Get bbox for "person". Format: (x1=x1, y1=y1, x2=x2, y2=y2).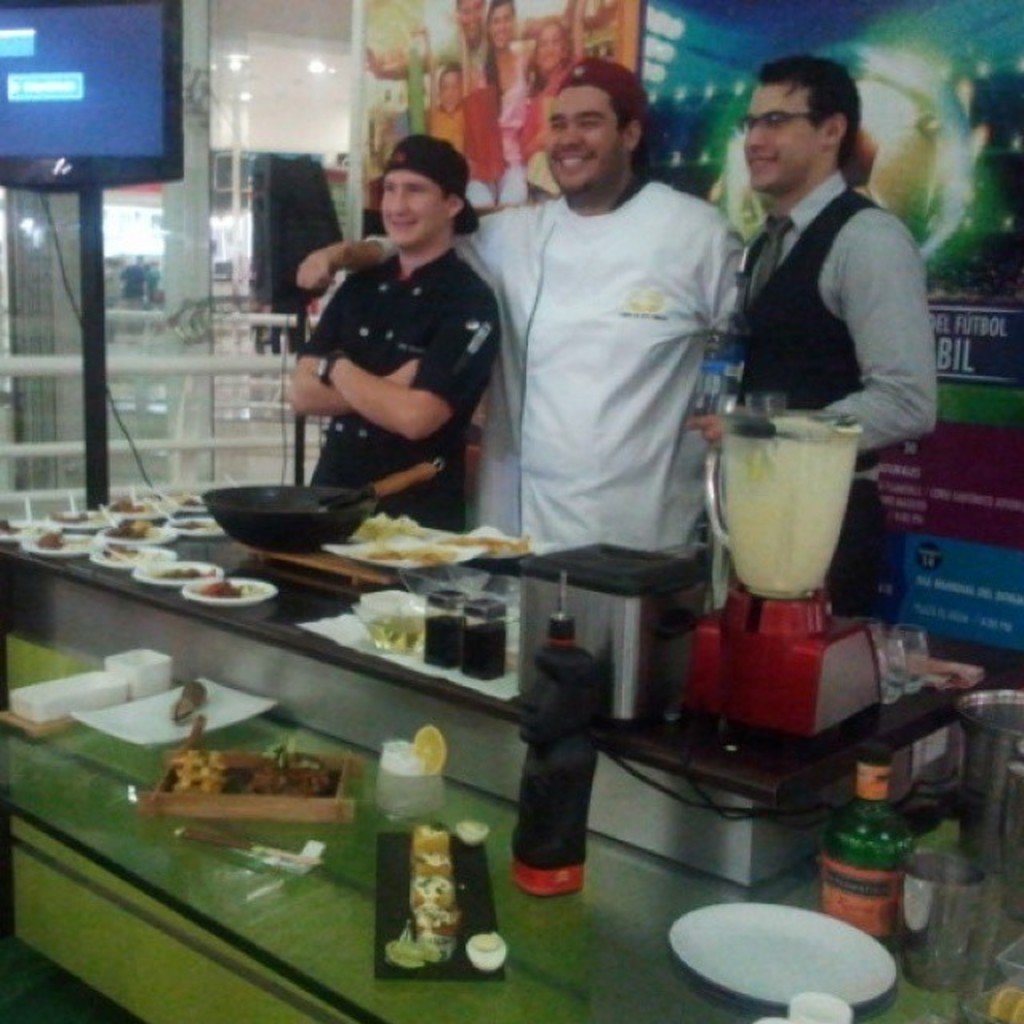
(x1=290, y1=54, x2=878, y2=565).
